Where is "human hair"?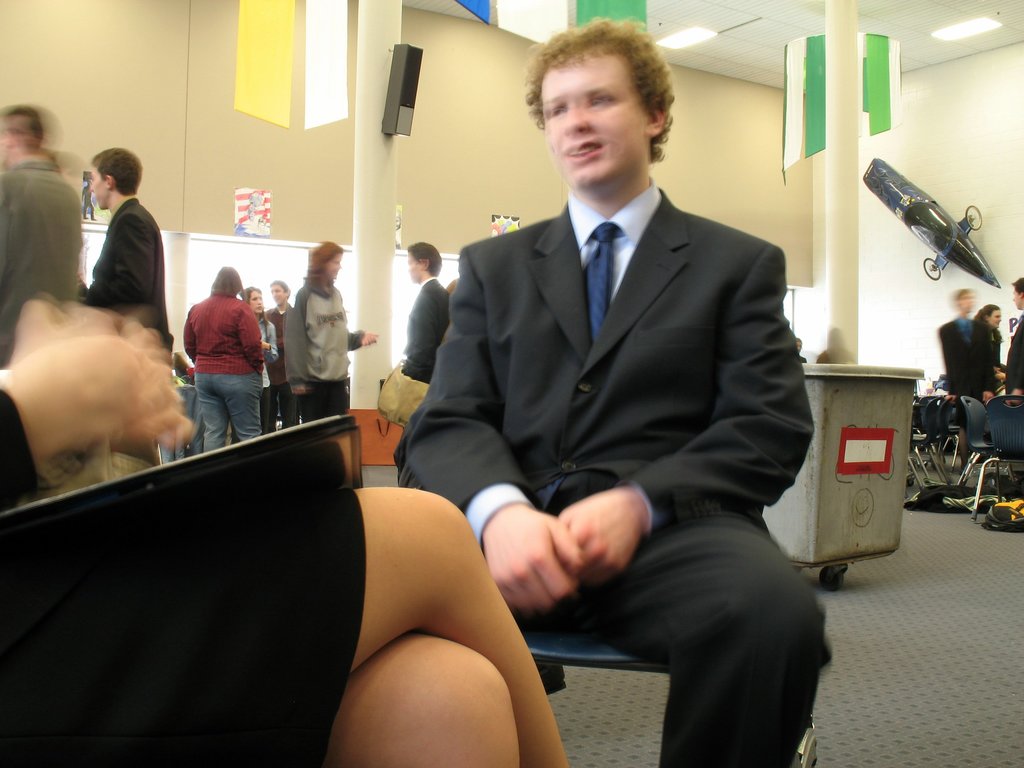
bbox(410, 243, 442, 275).
